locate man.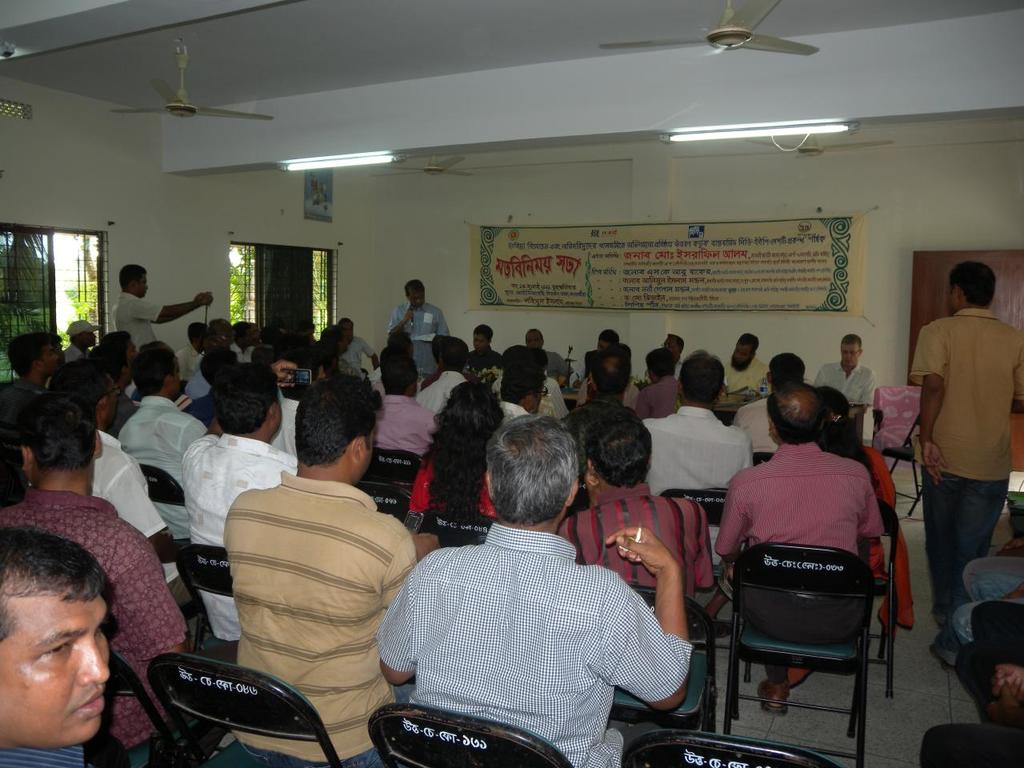
Bounding box: 364/367/439/462.
